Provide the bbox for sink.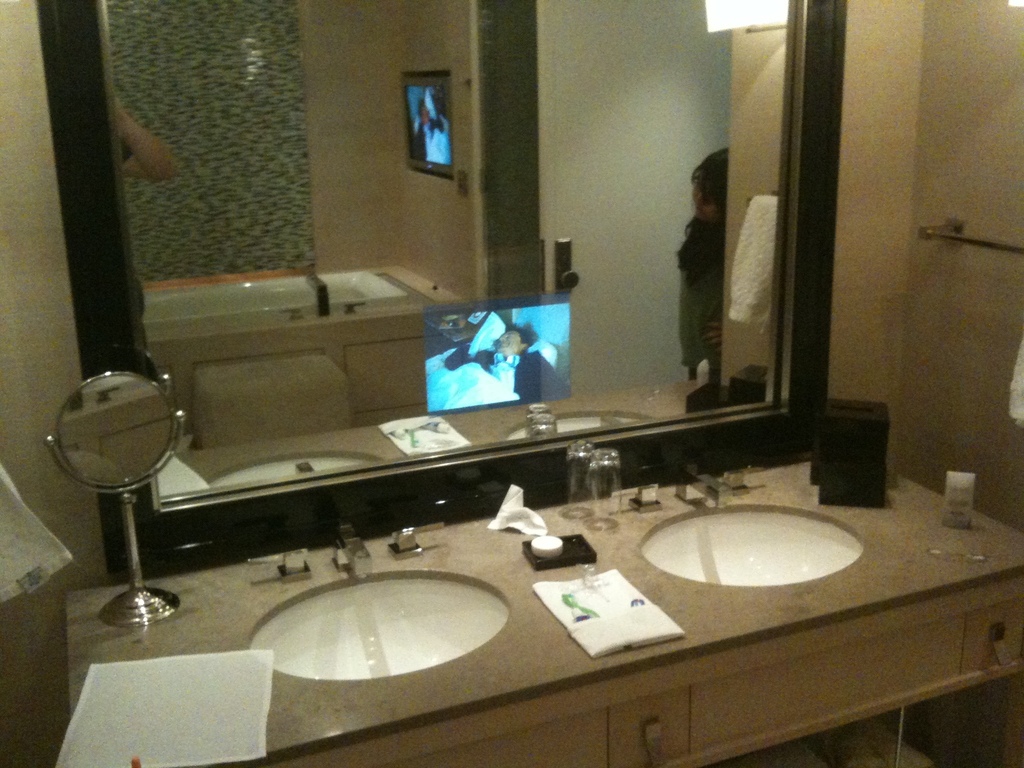
left=618, top=467, right=865, bottom=590.
